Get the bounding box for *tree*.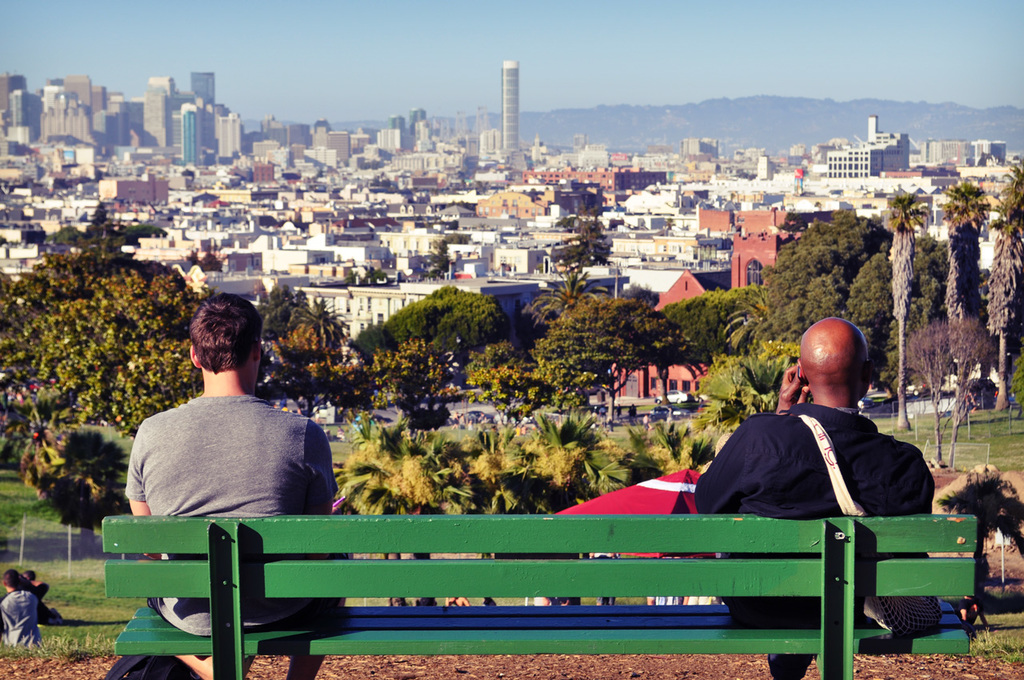
crop(364, 338, 457, 431).
